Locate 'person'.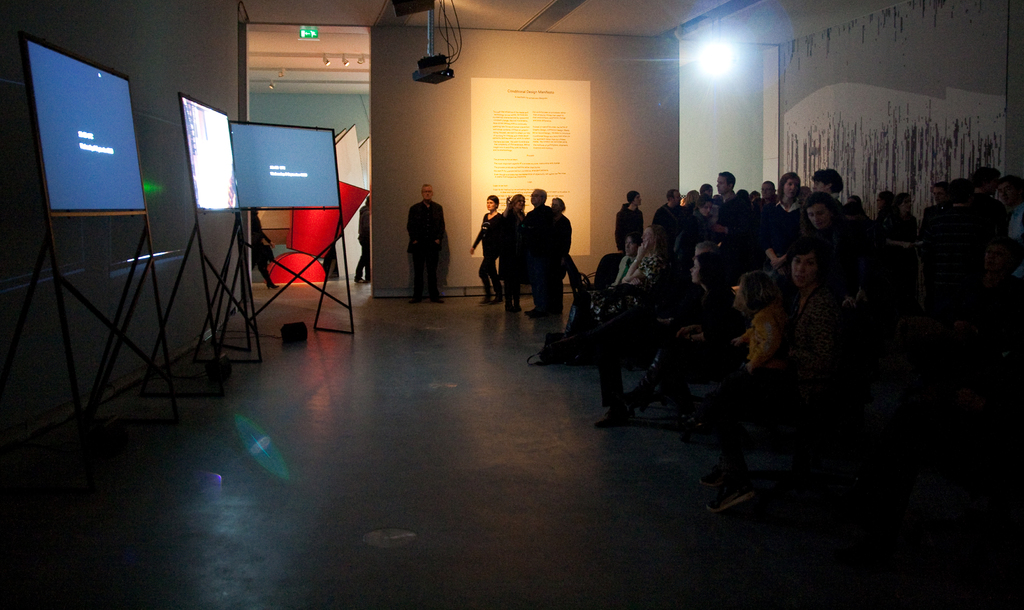
Bounding box: select_region(716, 277, 794, 517).
